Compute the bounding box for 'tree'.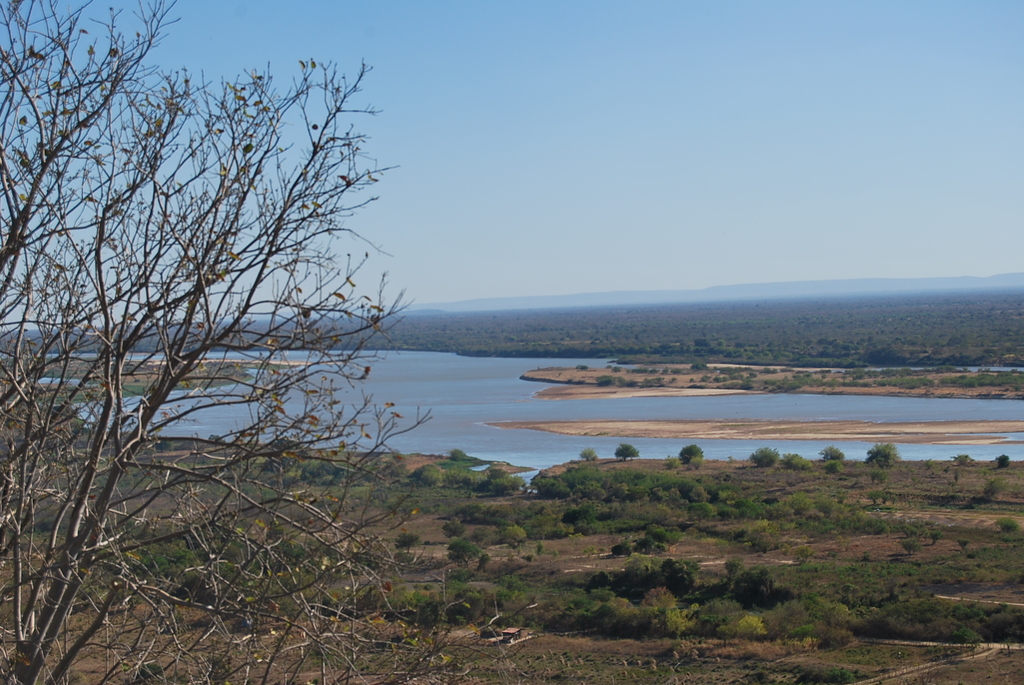
<bbox>710, 620, 737, 650</bbox>.
